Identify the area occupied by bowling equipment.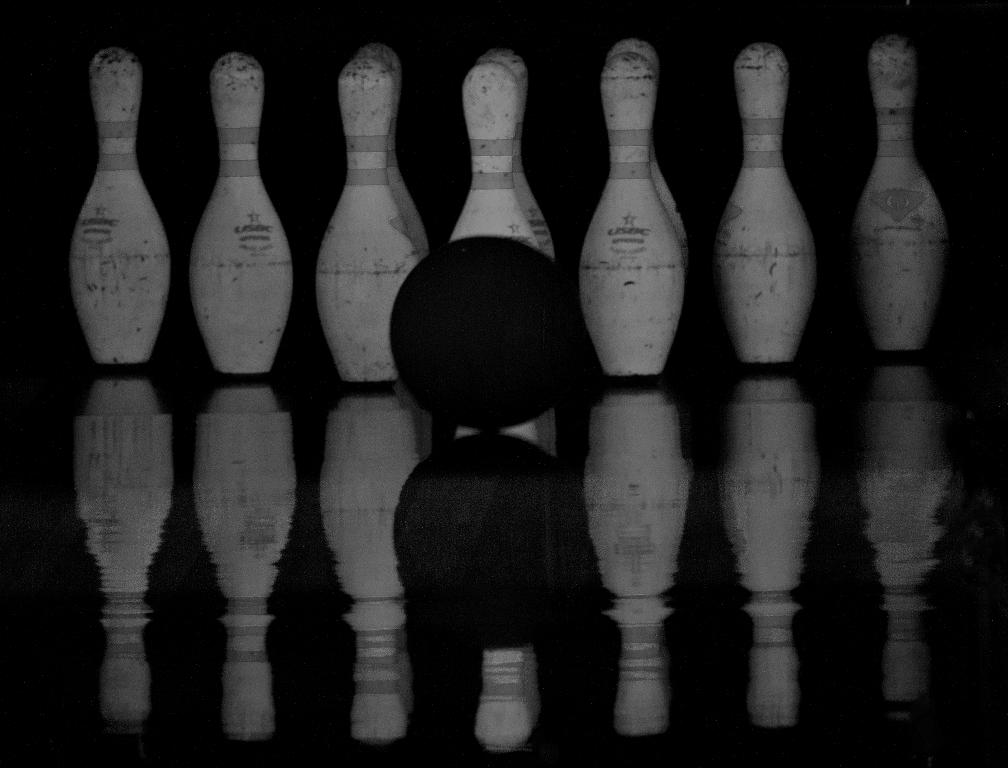
Area: rect(570, 45, 691, 384).
